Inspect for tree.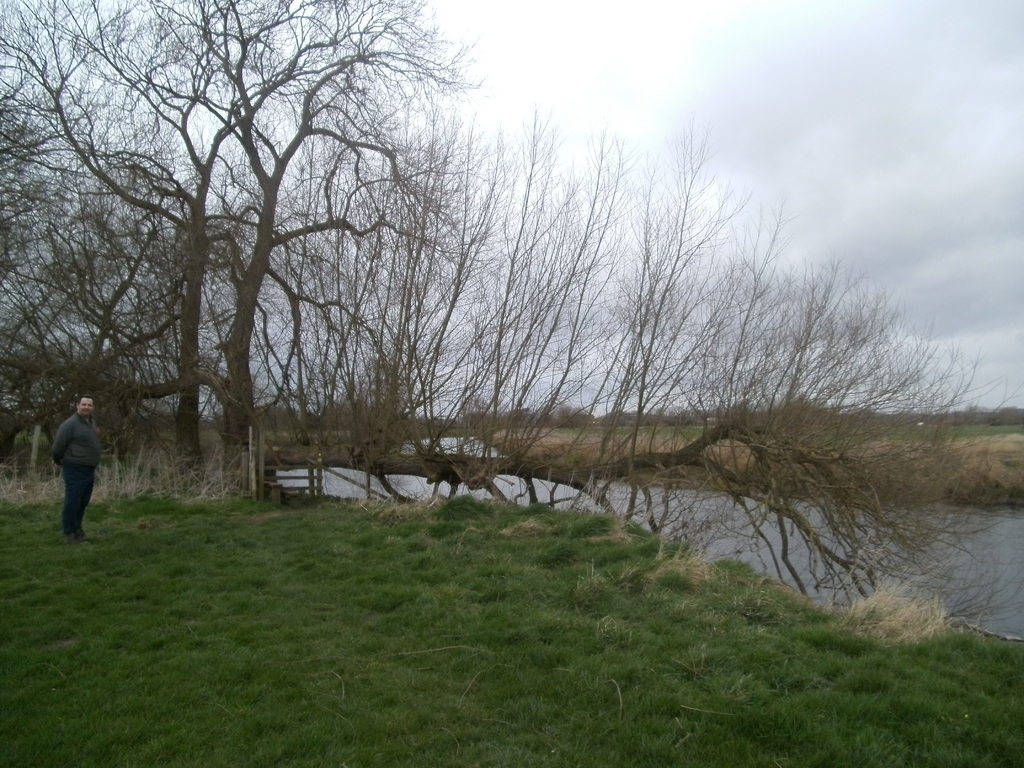
Inspection: region(0, 0, 390, 474).
